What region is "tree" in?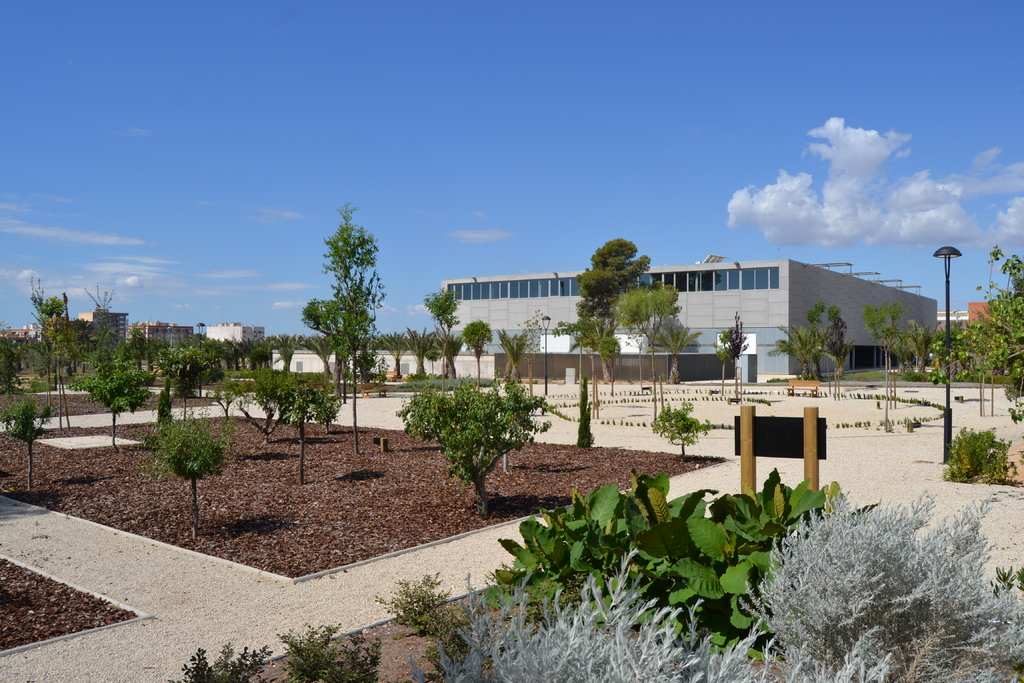
[left=647, top=319, right=703, bottom=383].
